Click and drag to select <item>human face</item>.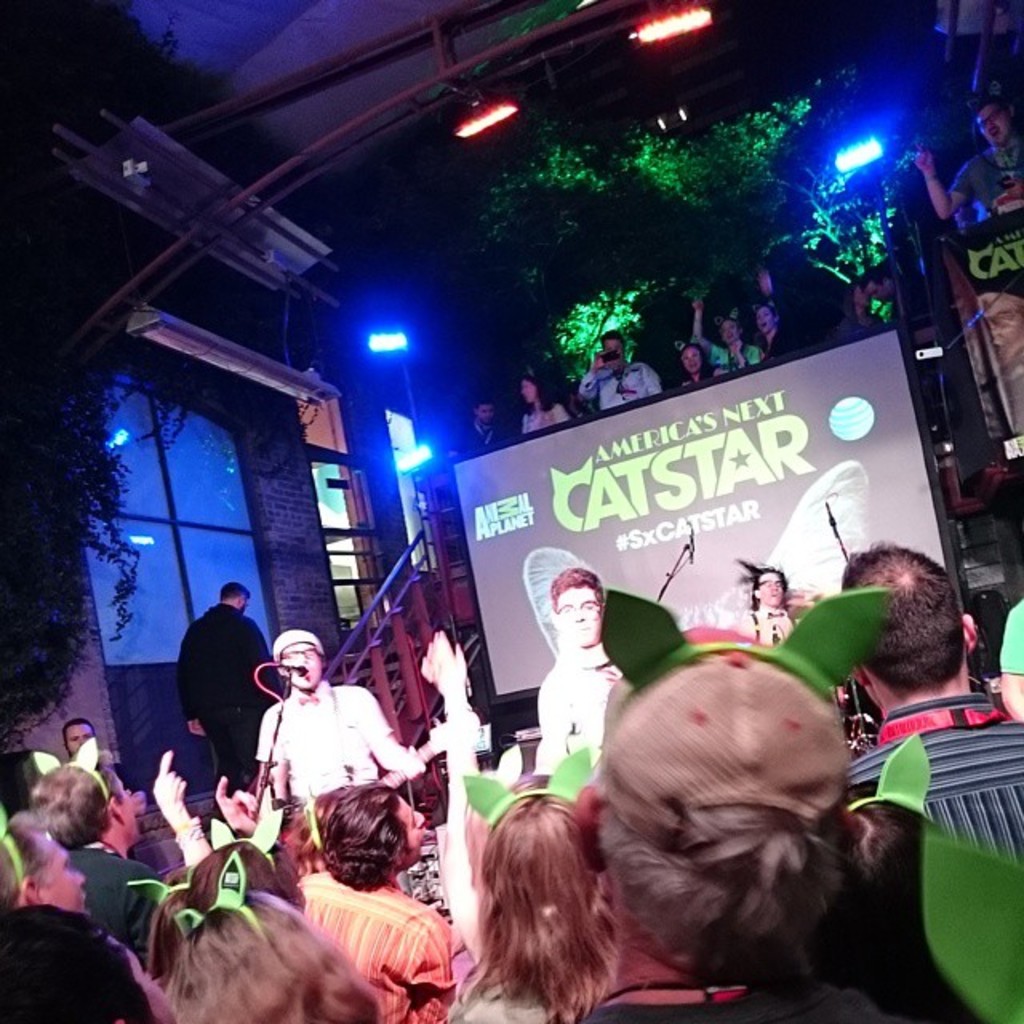
Selection: [29, 845, 91, 912].
